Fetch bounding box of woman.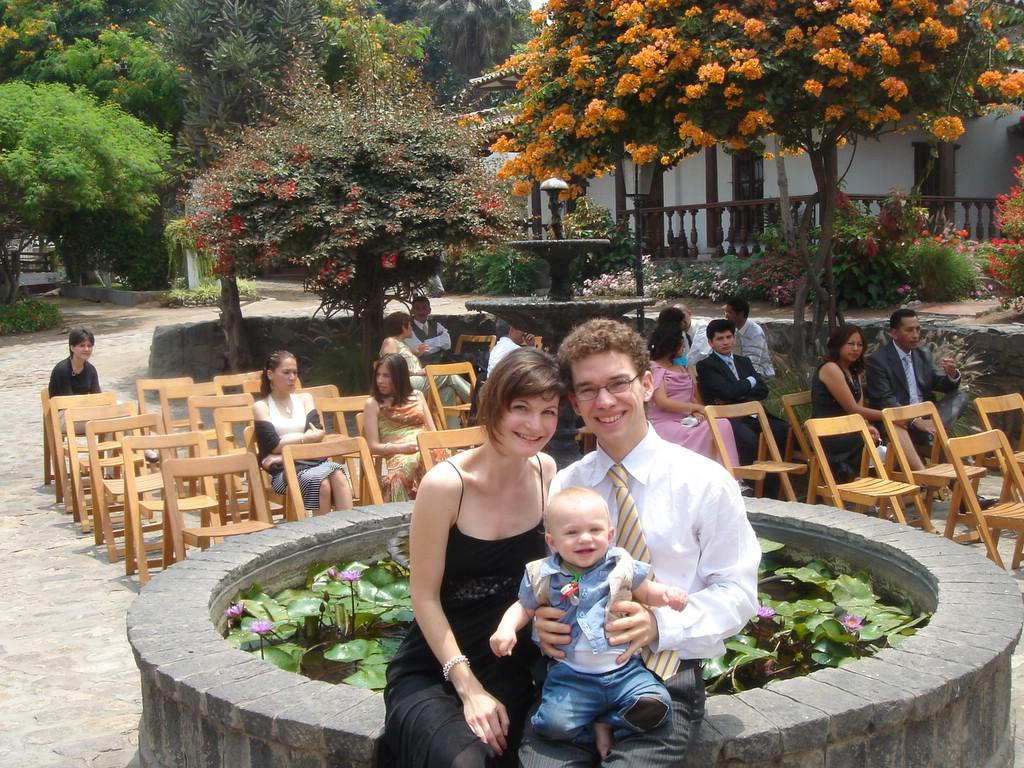
Bbox: Rect(386, 335, 570, 763).
